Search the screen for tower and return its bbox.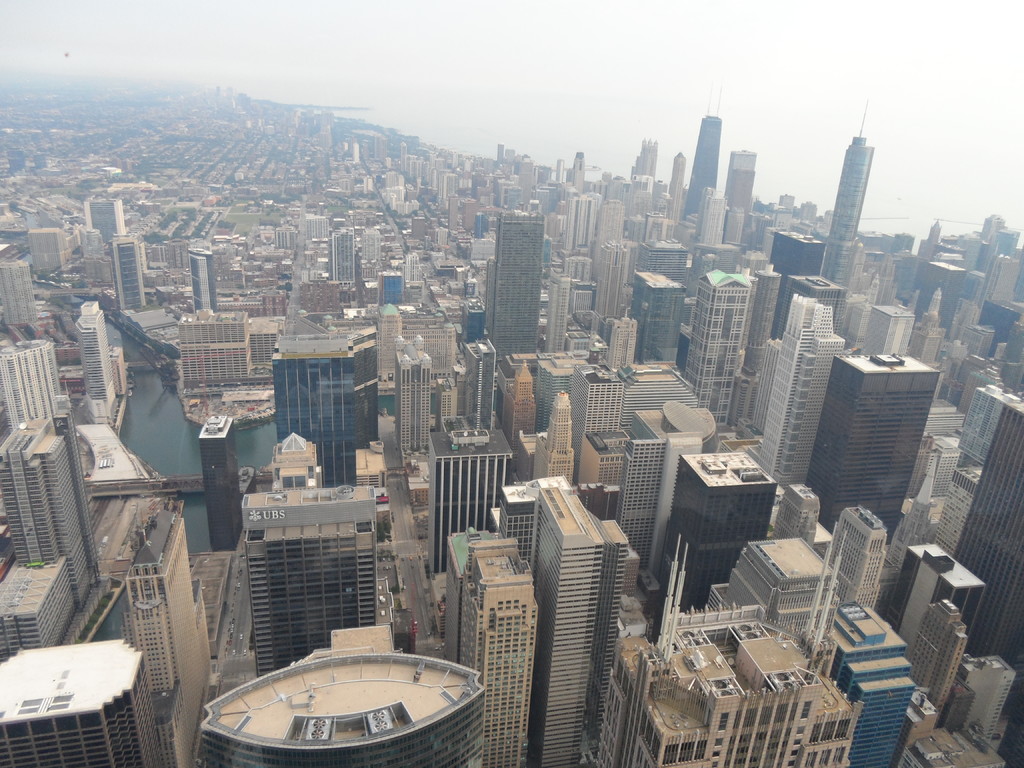
Found: crop(972, 234, 1020, 292).
